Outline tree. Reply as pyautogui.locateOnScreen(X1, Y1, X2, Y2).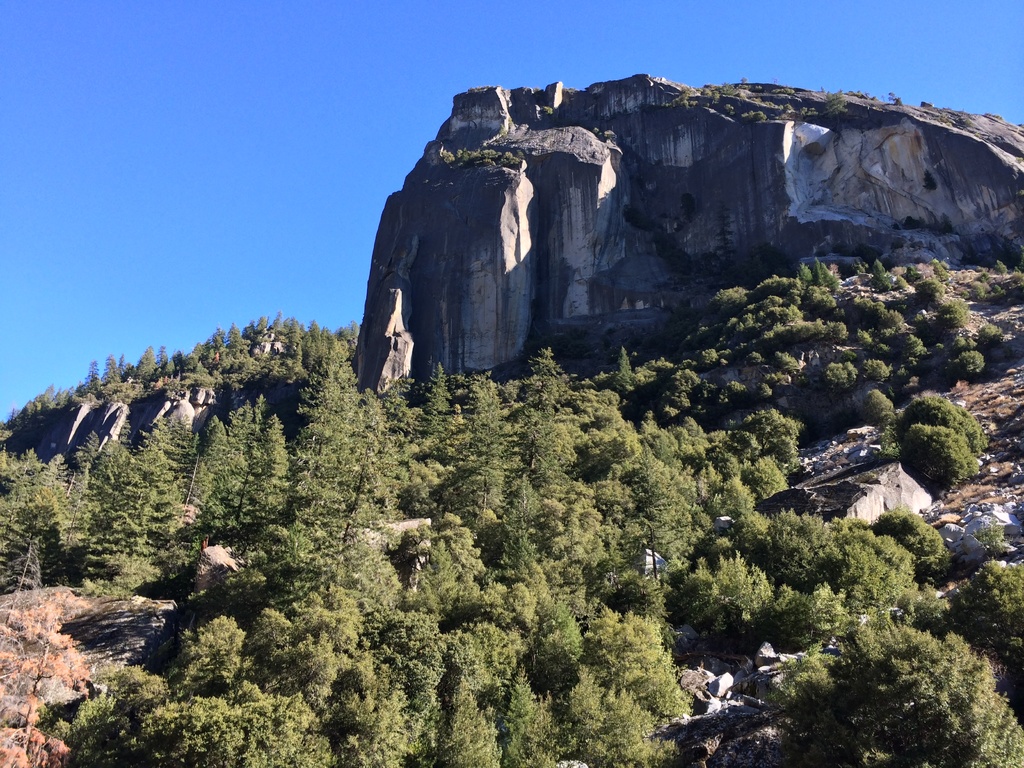
pyautogui.locateOnScreen(985, 315, 1016, 346).
